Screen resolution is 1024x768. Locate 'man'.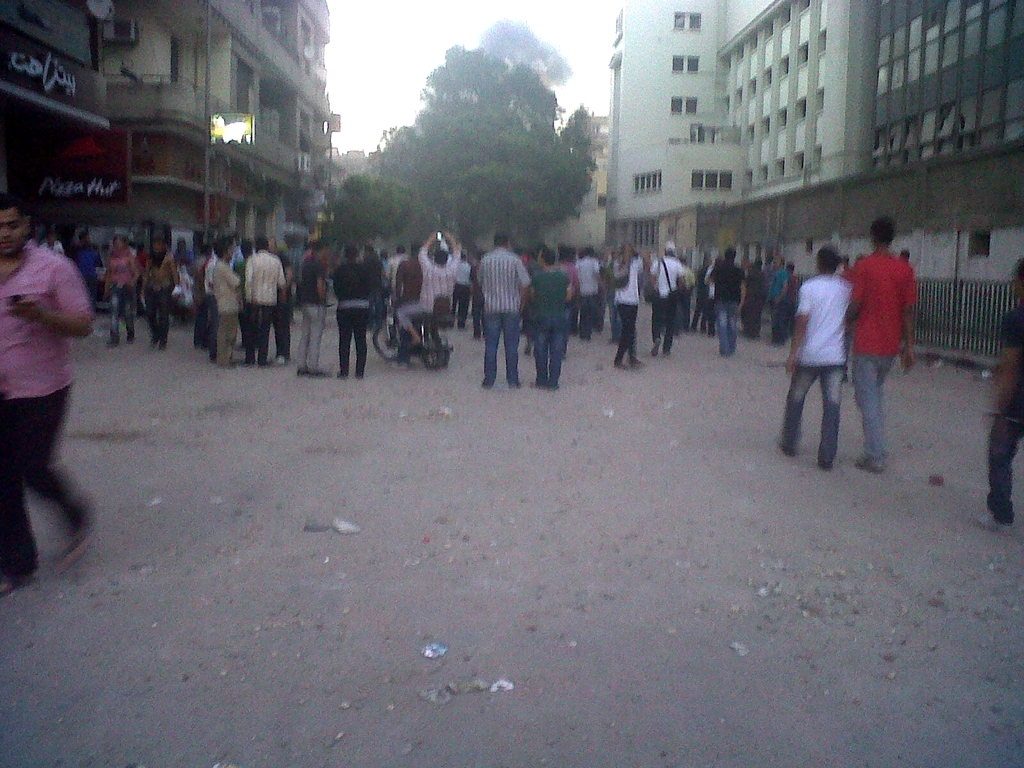
[556, 244, 579, 323].
